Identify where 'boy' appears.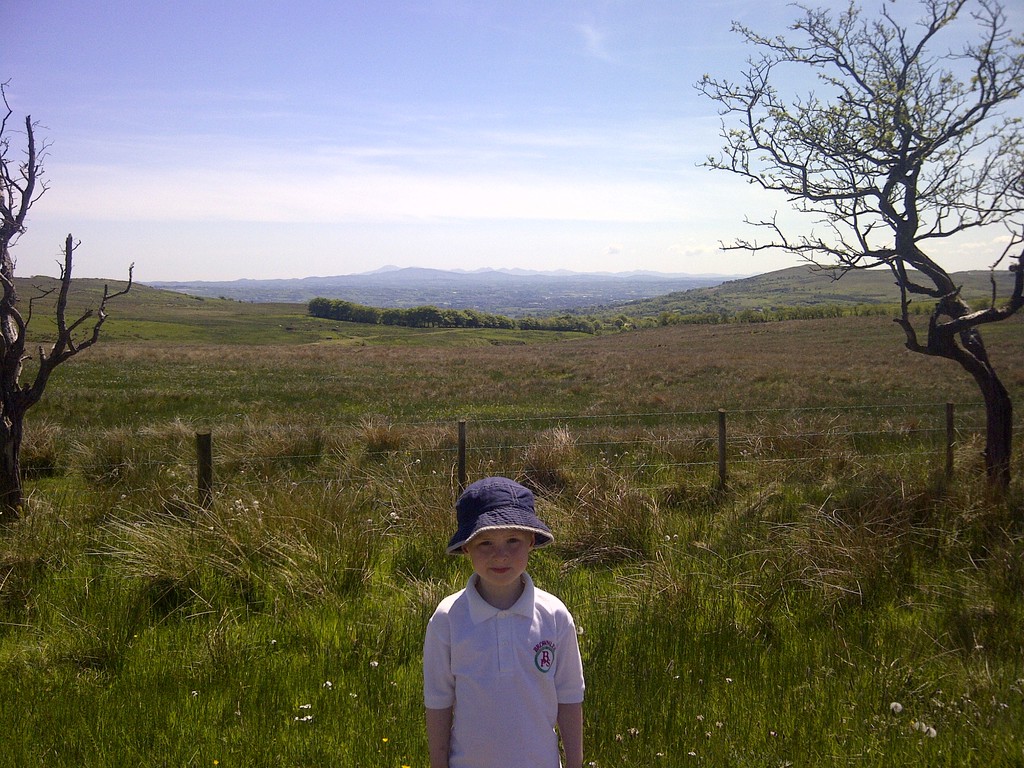
Appears at 403/475/598/751.
